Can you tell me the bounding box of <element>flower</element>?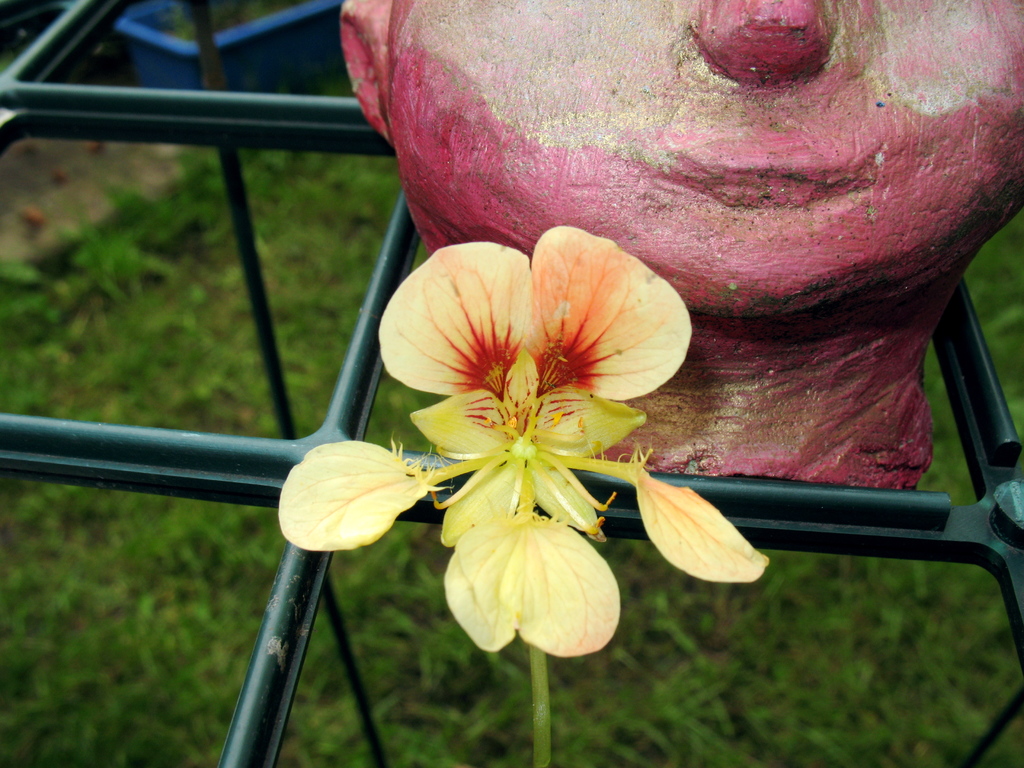
locate(278, 225, 774, 659).
